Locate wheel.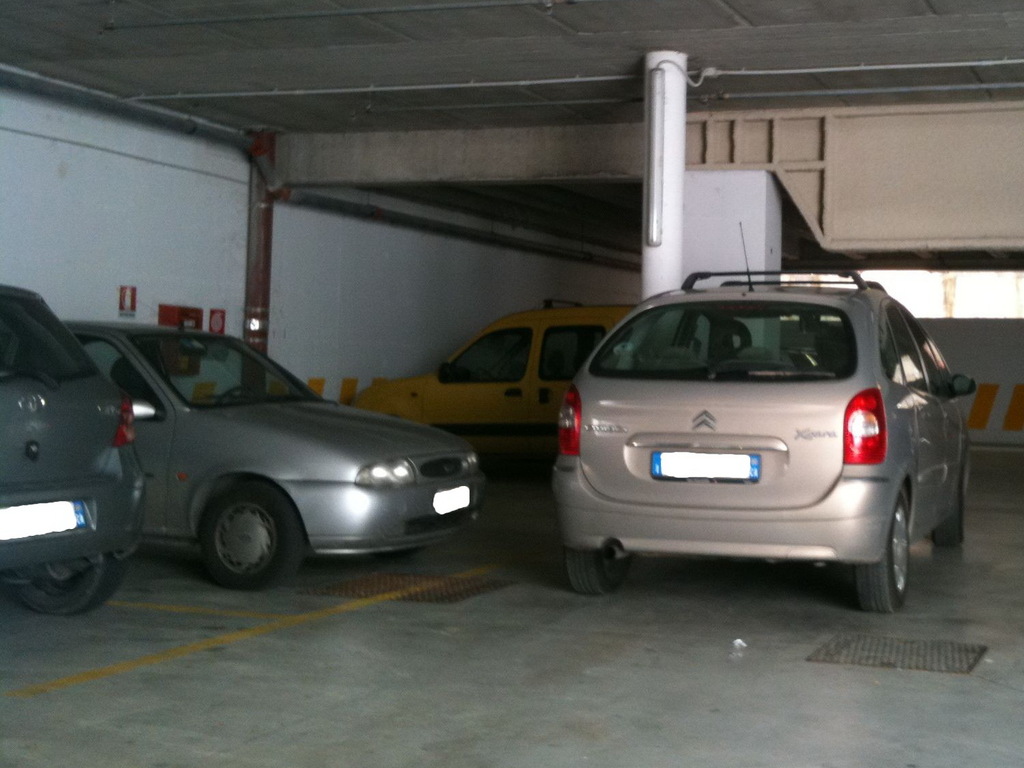
Bounding box: bbox=[203, 479, 313, 599].
